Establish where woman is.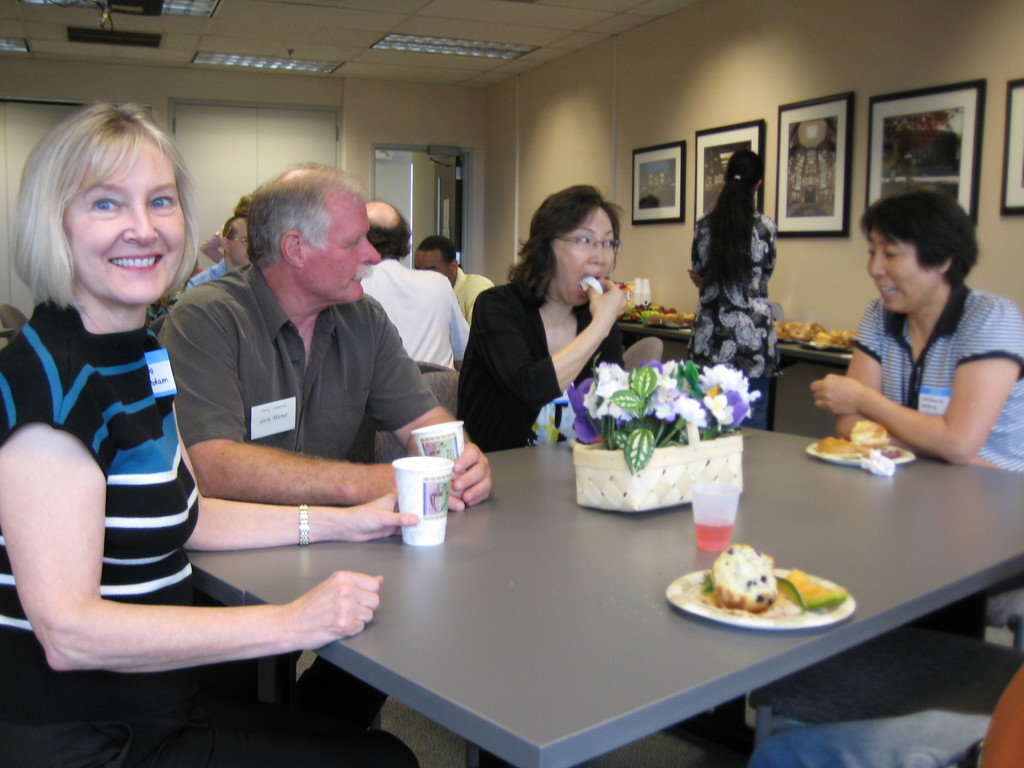
Established at bbox(806, 190, 1023, 627).
